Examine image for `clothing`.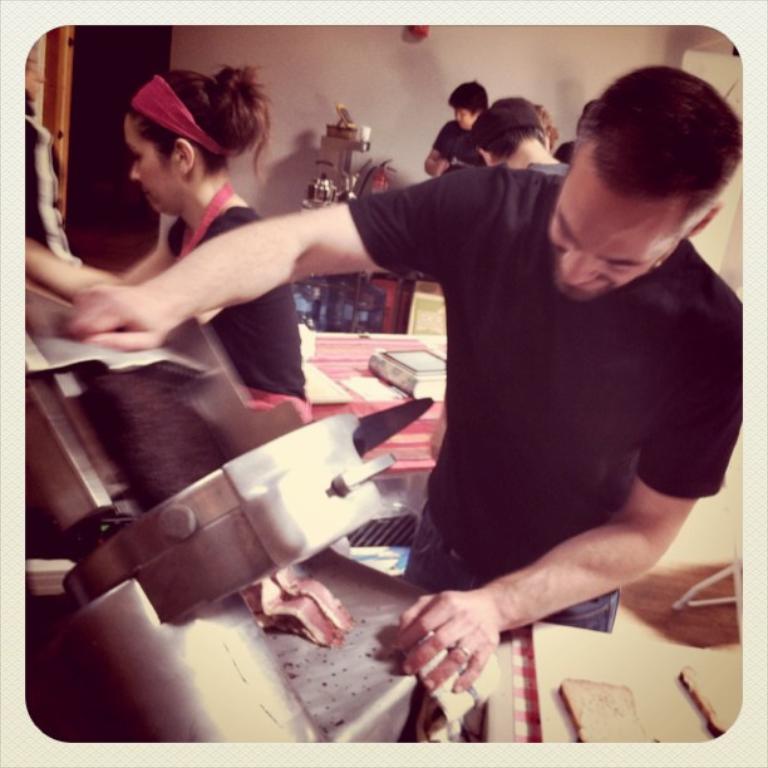
Examination result: <region>164, 206, 316, 405</region>.
